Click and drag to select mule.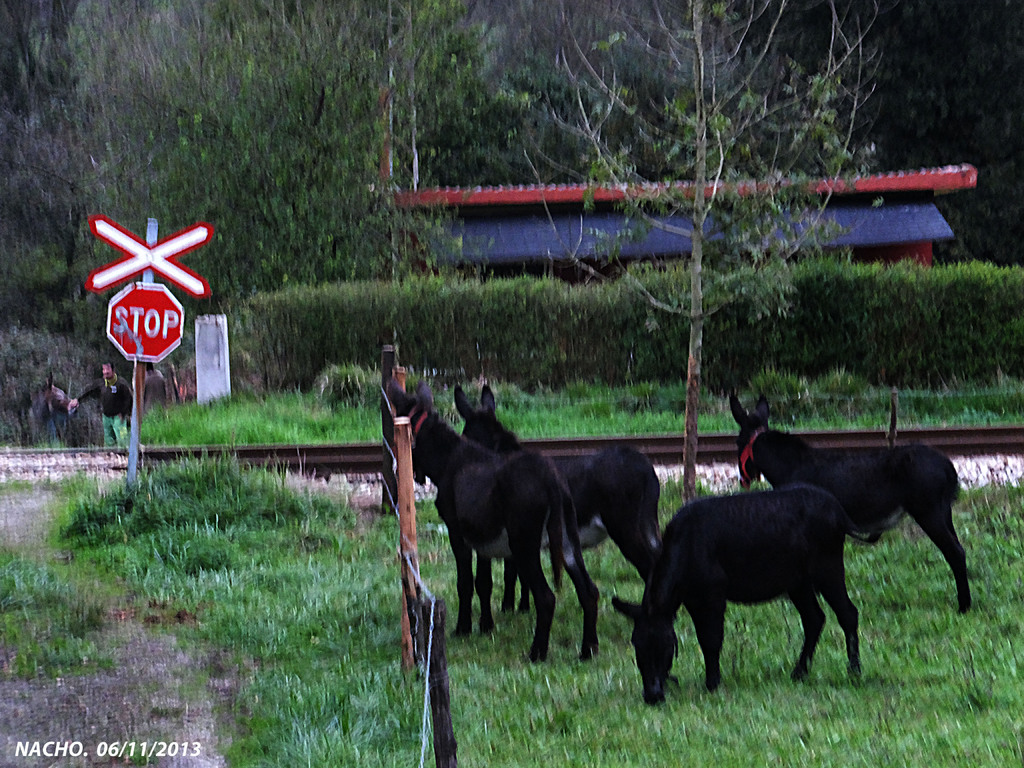
Selection: x1=726 y1=384 x2=988 y2=605.
